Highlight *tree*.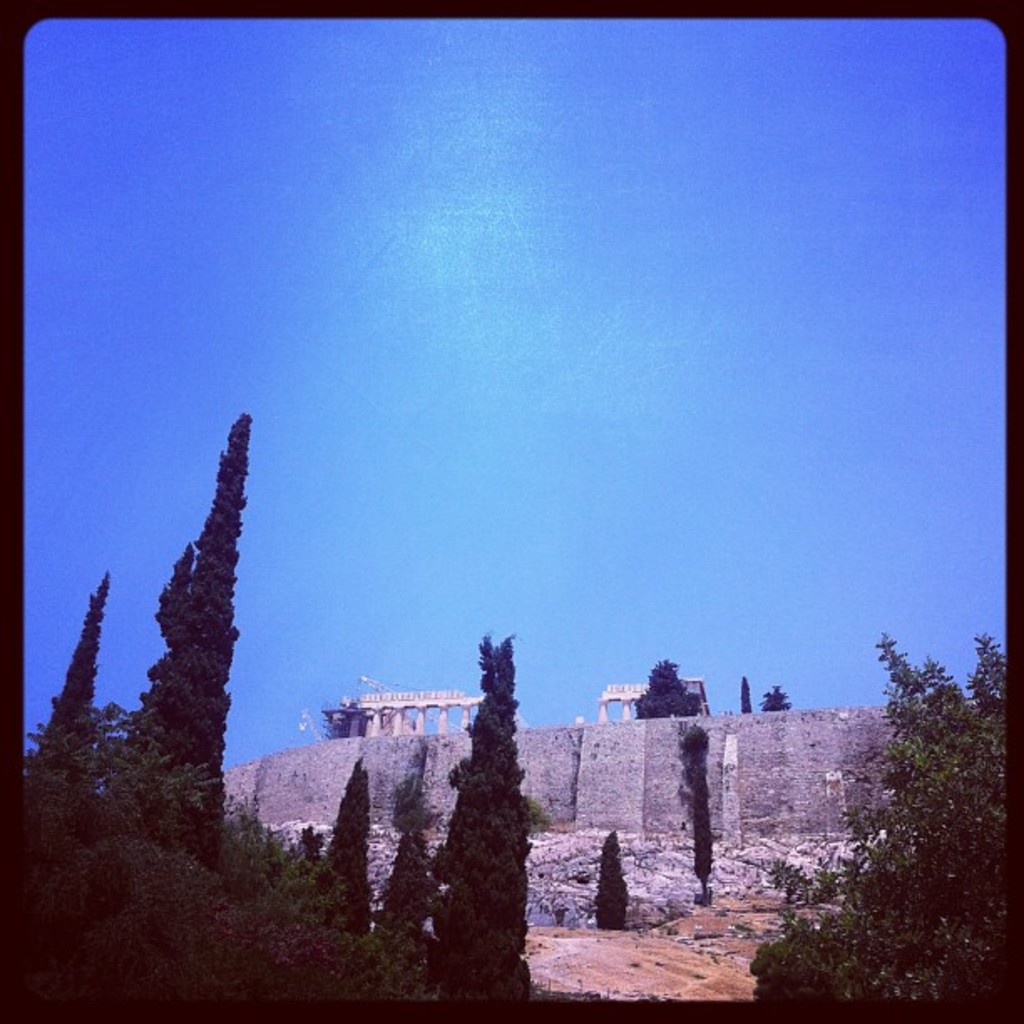
Highlighted region: x1=17 y1=569 x2=131 y2=801.
